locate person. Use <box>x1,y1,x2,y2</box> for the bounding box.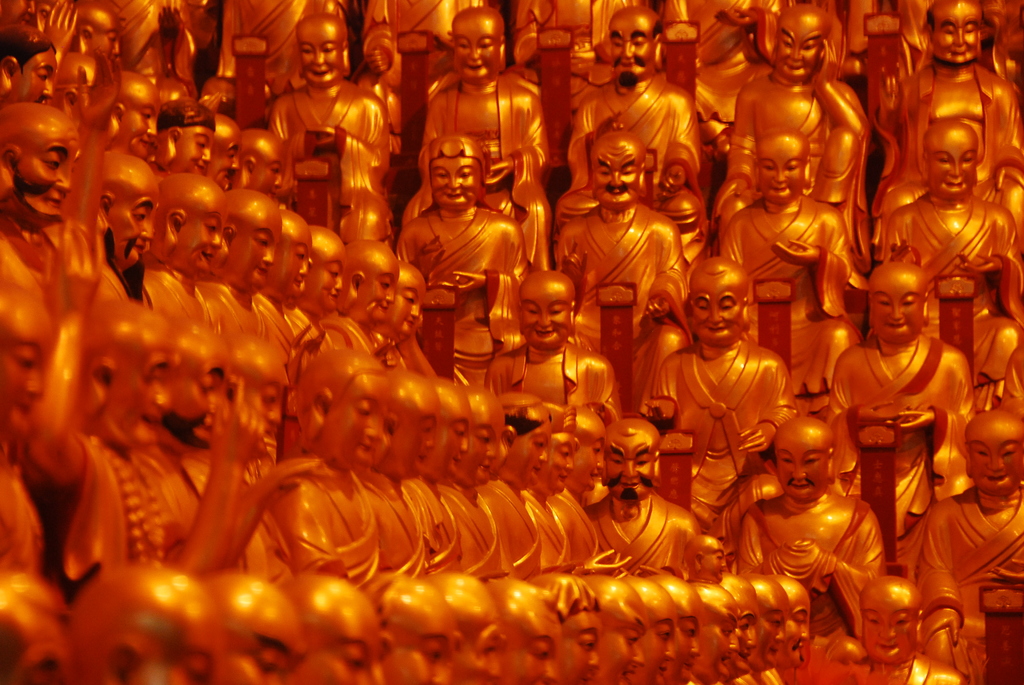
<box>801,569,950,684</box>.
